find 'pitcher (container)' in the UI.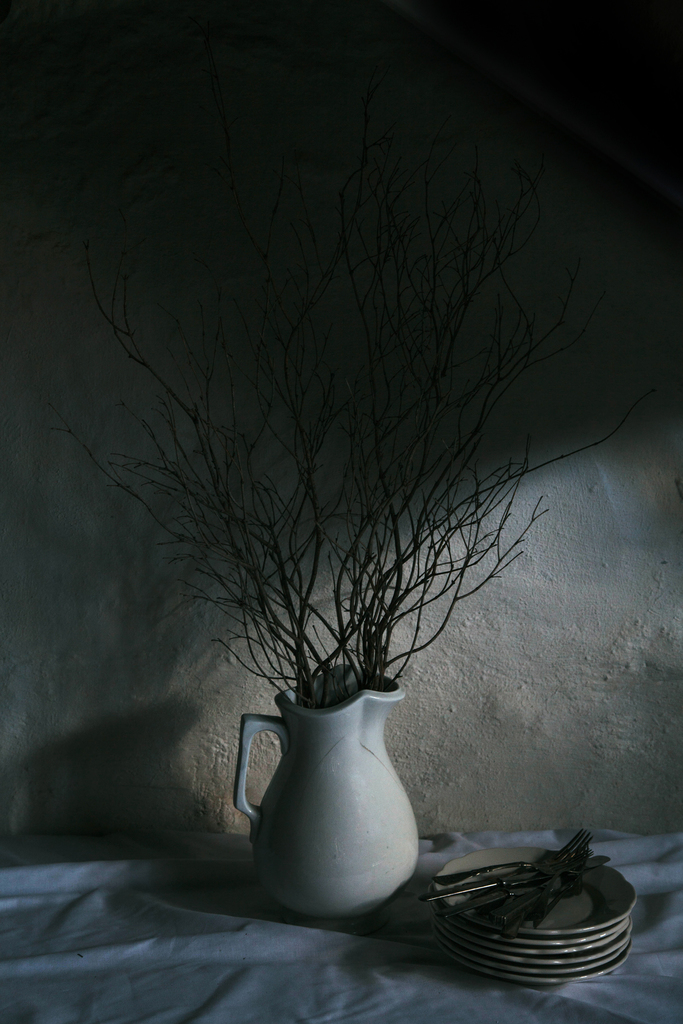
UI element at <box>230,662,419,923</box>.
